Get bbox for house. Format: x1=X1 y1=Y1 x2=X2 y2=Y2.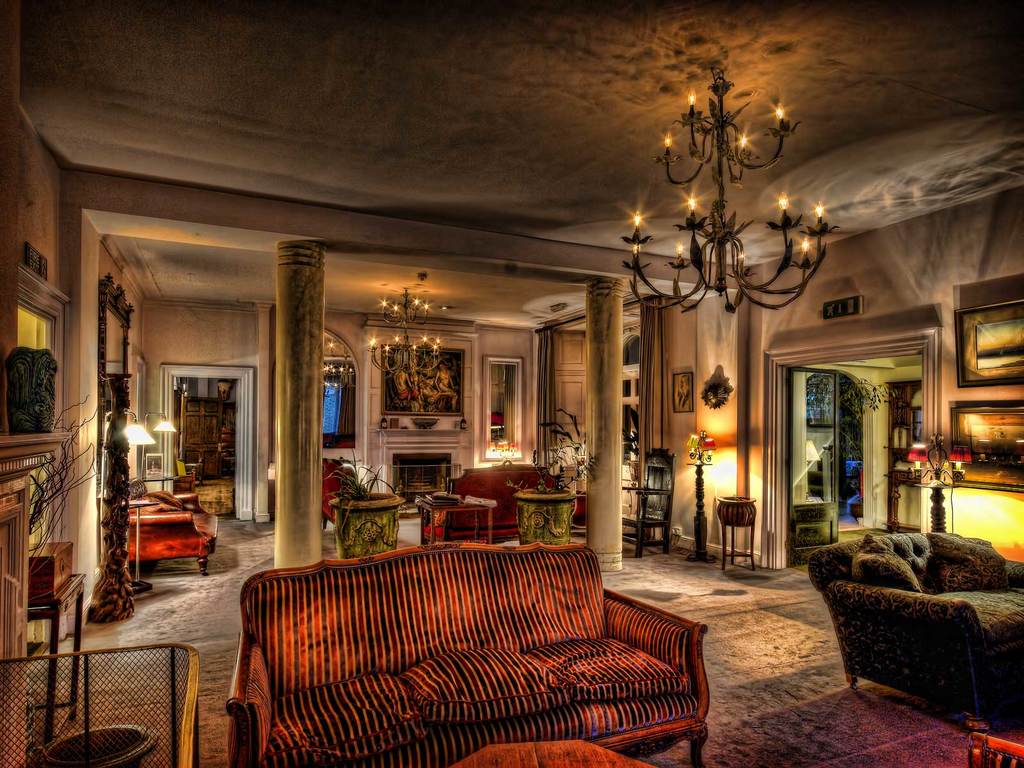
x1=3 y1=1 x2=1023 y2=767.
